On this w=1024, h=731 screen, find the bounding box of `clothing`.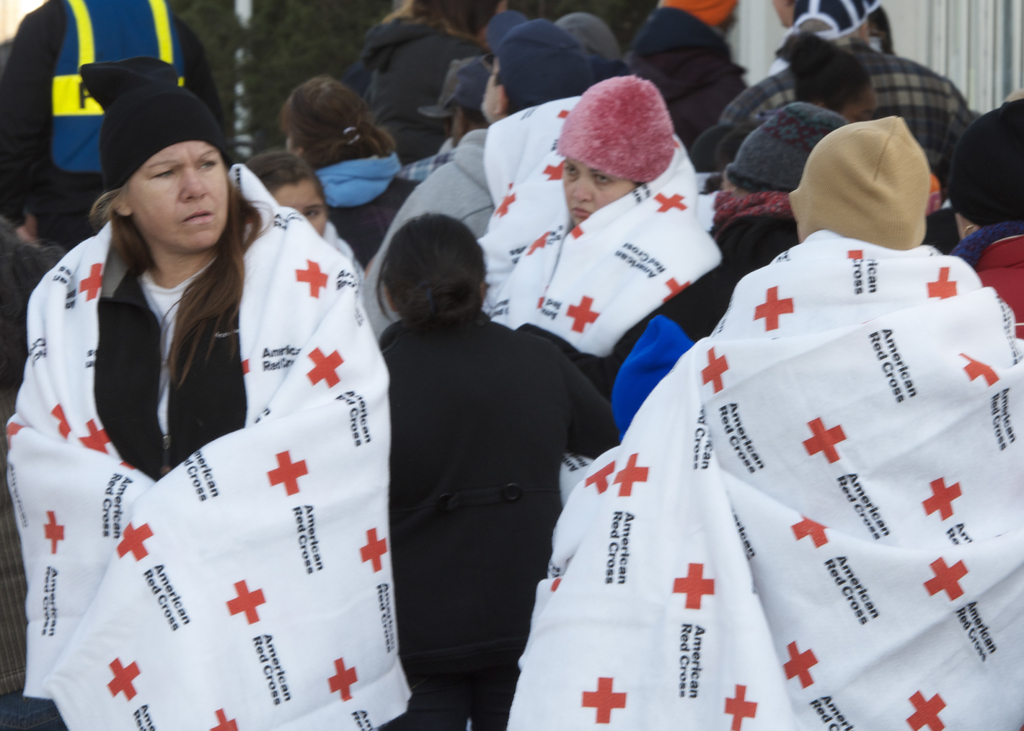
Bounding box: 363:26:488:157.
